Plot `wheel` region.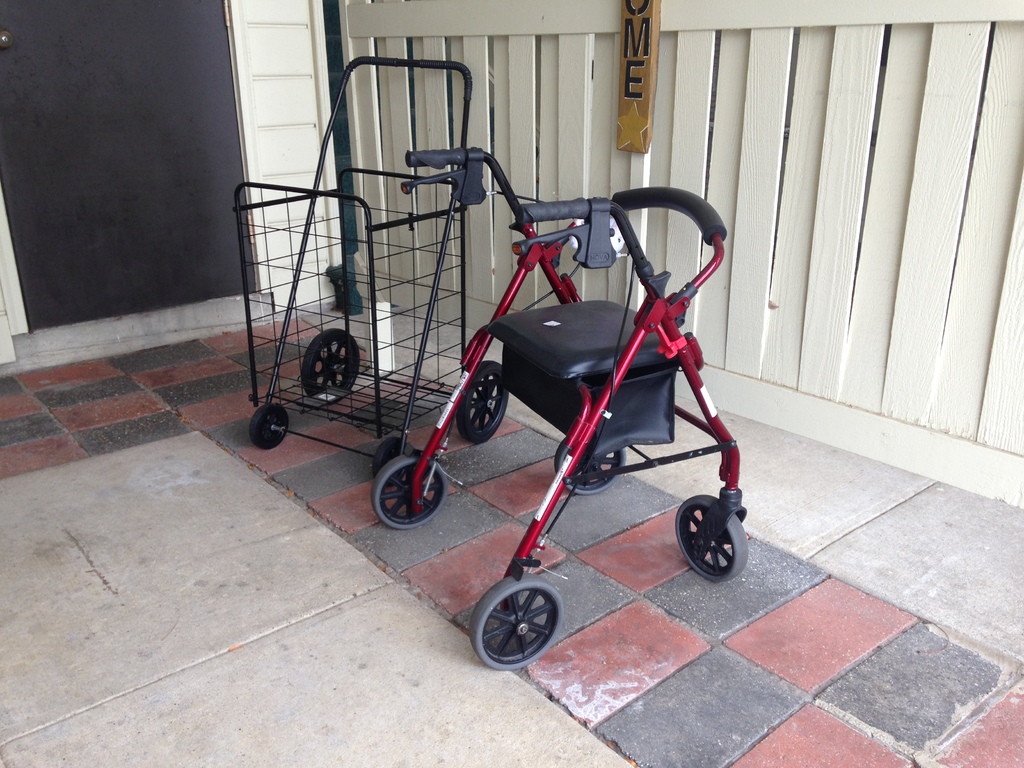
Plotted at 467,575,563,675.
